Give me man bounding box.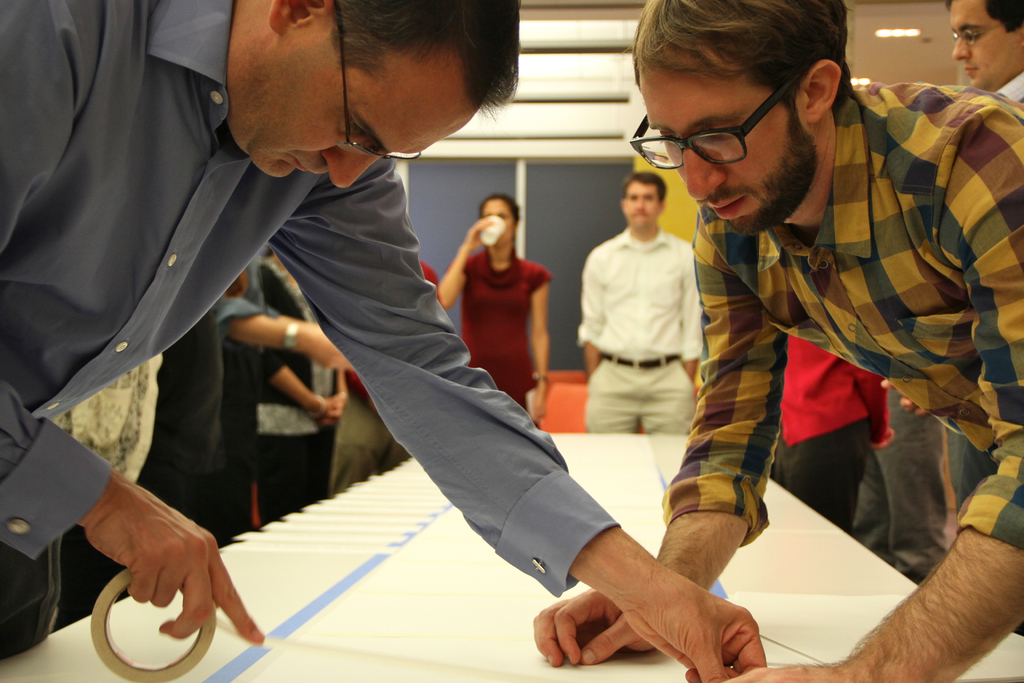
(x1=576, y1=169, x2=703, y2=436).
